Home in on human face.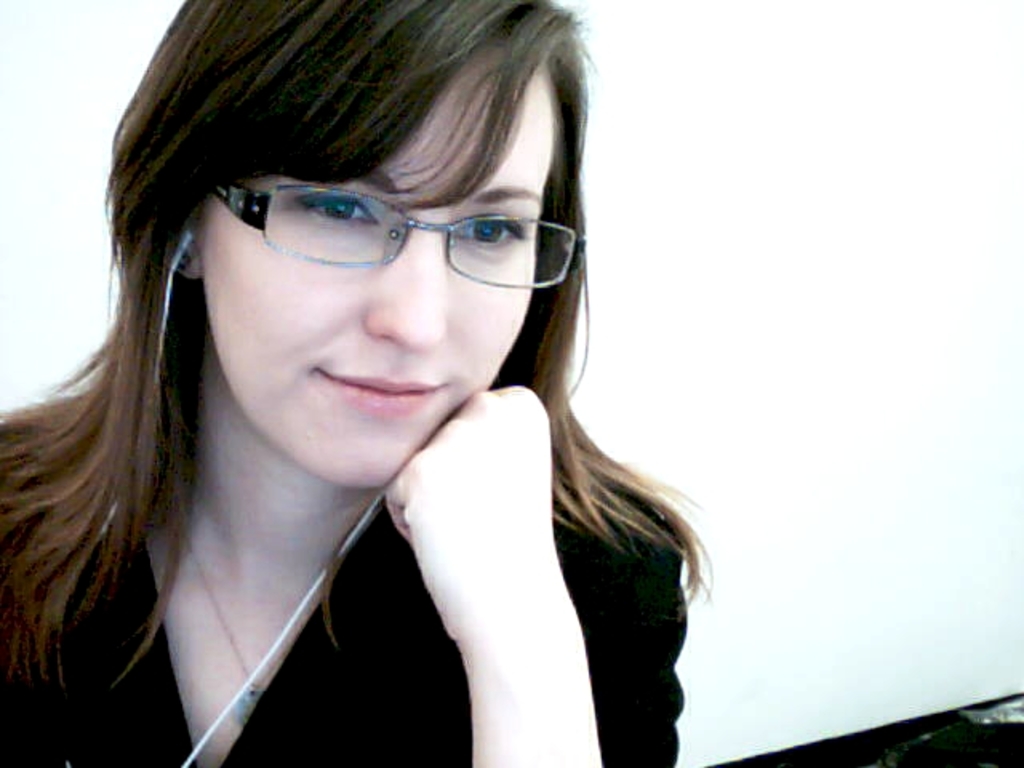
Homed in at (x1=187, y1=40, x2=552, y2=494).
